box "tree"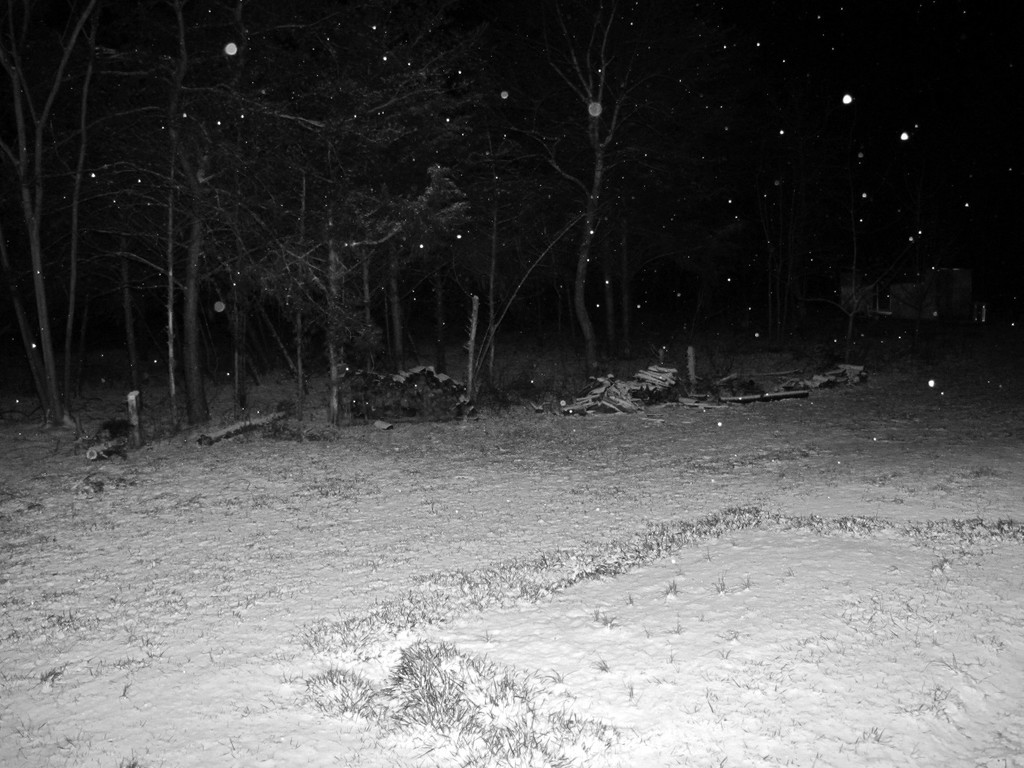
512, 4, 637, 373
